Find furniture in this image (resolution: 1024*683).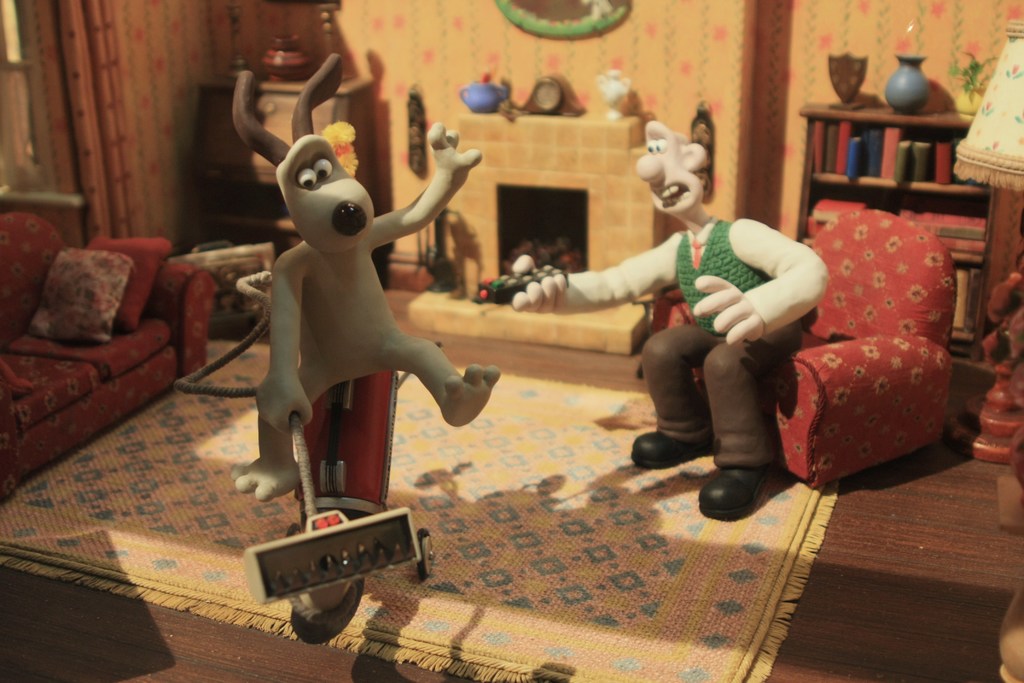
186:71:375:258.
